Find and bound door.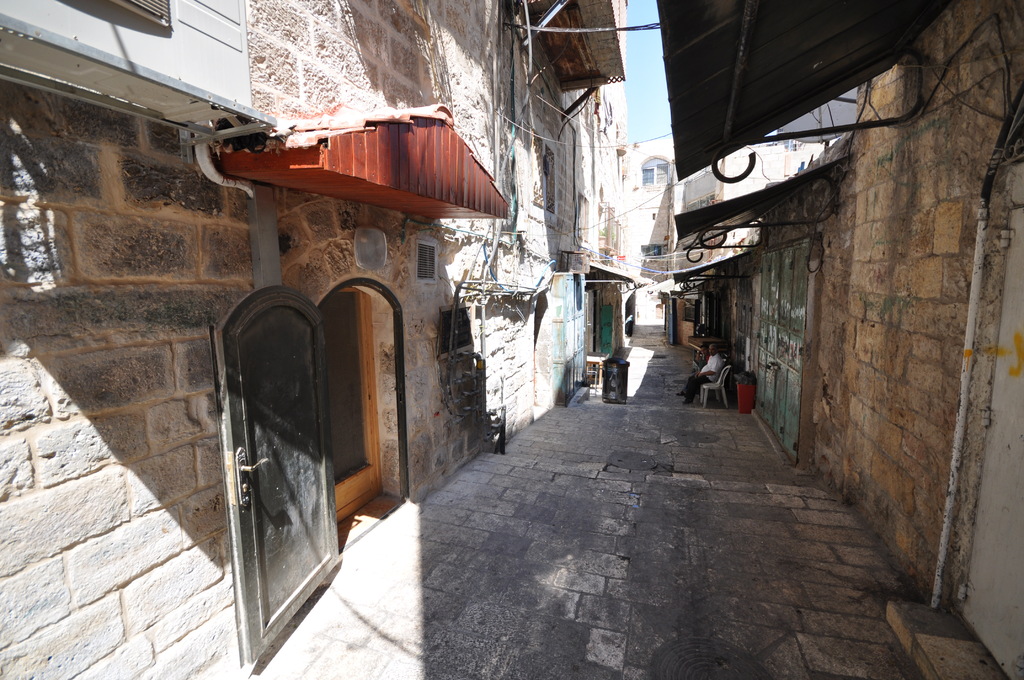
Bound: [left=962, top=204, right=1023, bottom=679].
